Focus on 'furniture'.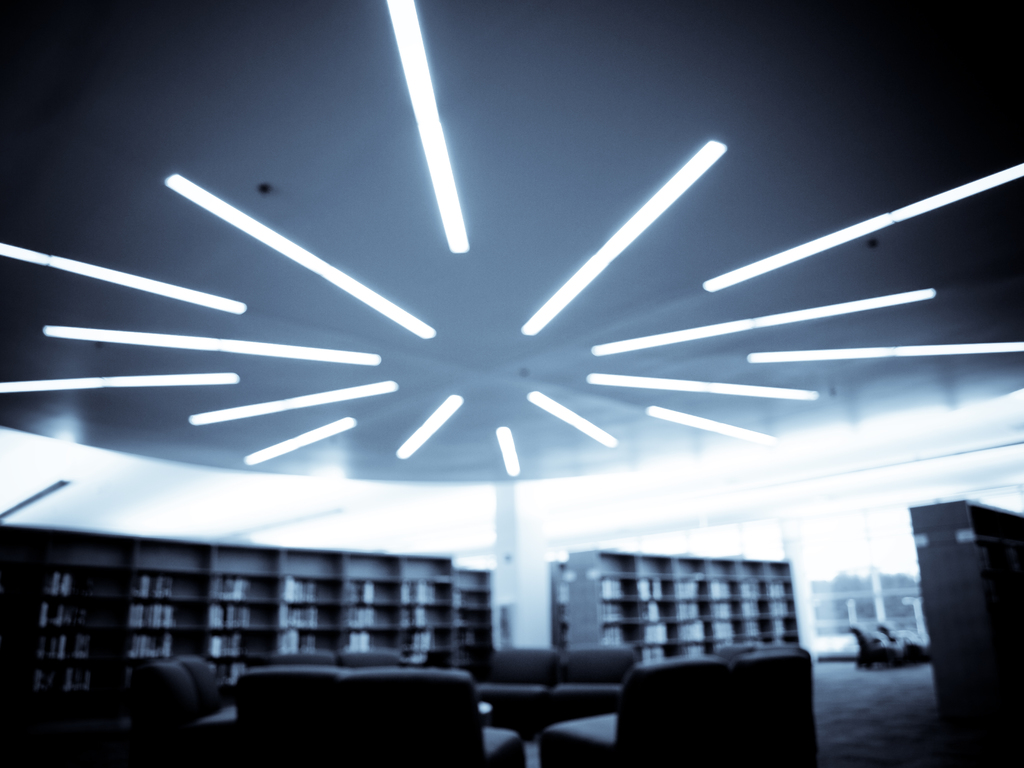
Focused at [0, 518, 496, 751].
